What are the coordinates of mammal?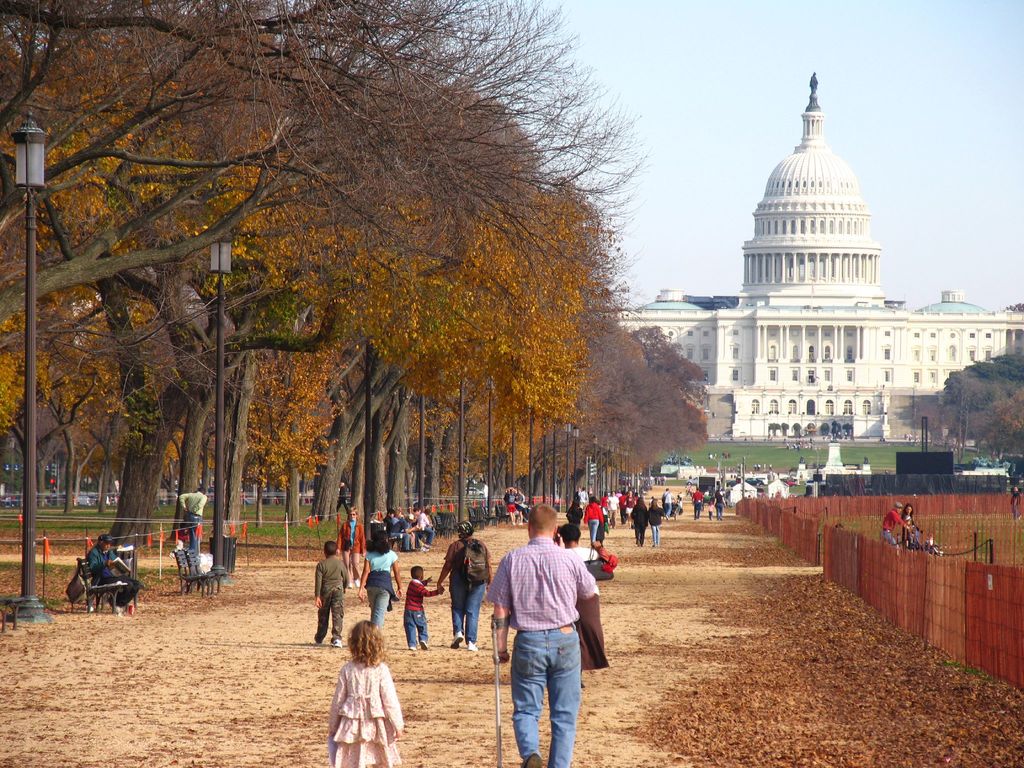
bbox=(496, 518, 598, 765).
